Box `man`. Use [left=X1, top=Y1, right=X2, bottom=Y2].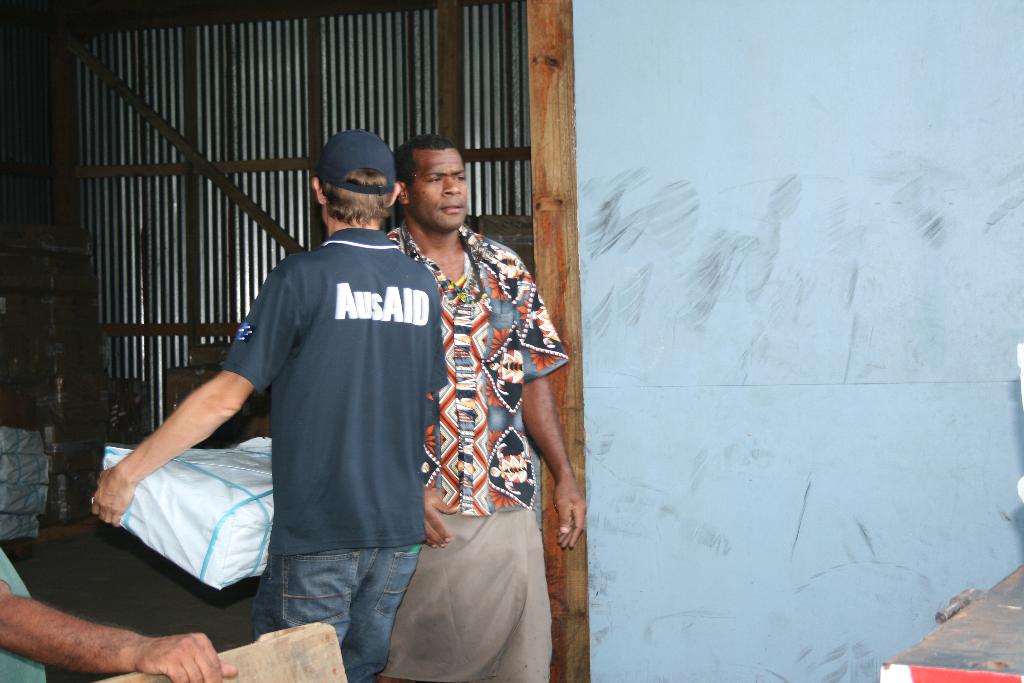
[left=0, top=544, right=238, bottom=682].
